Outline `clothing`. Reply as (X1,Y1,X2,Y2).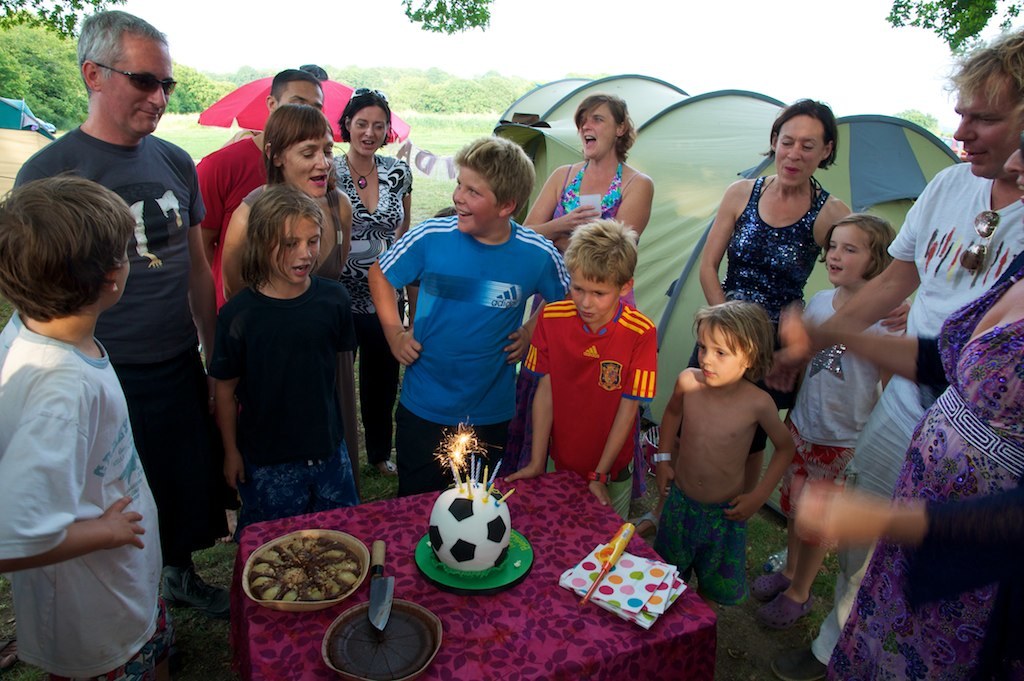
(829,253,1023,680).
